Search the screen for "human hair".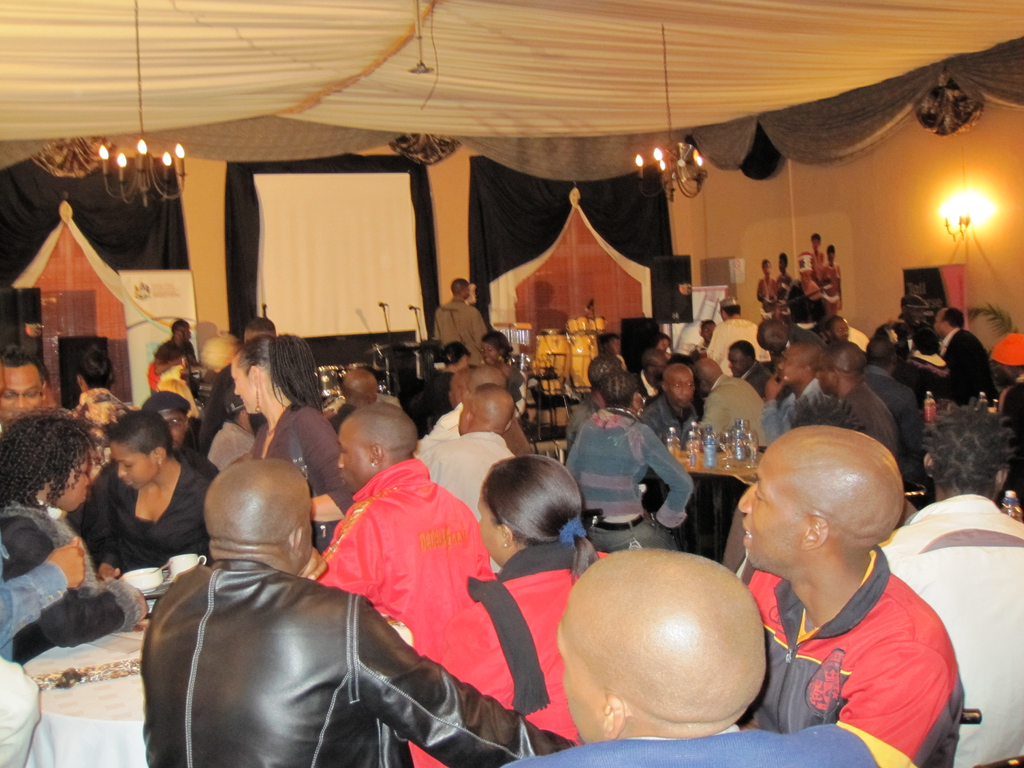
Found at x1=107 y1=410 x2=170 y2=459.
